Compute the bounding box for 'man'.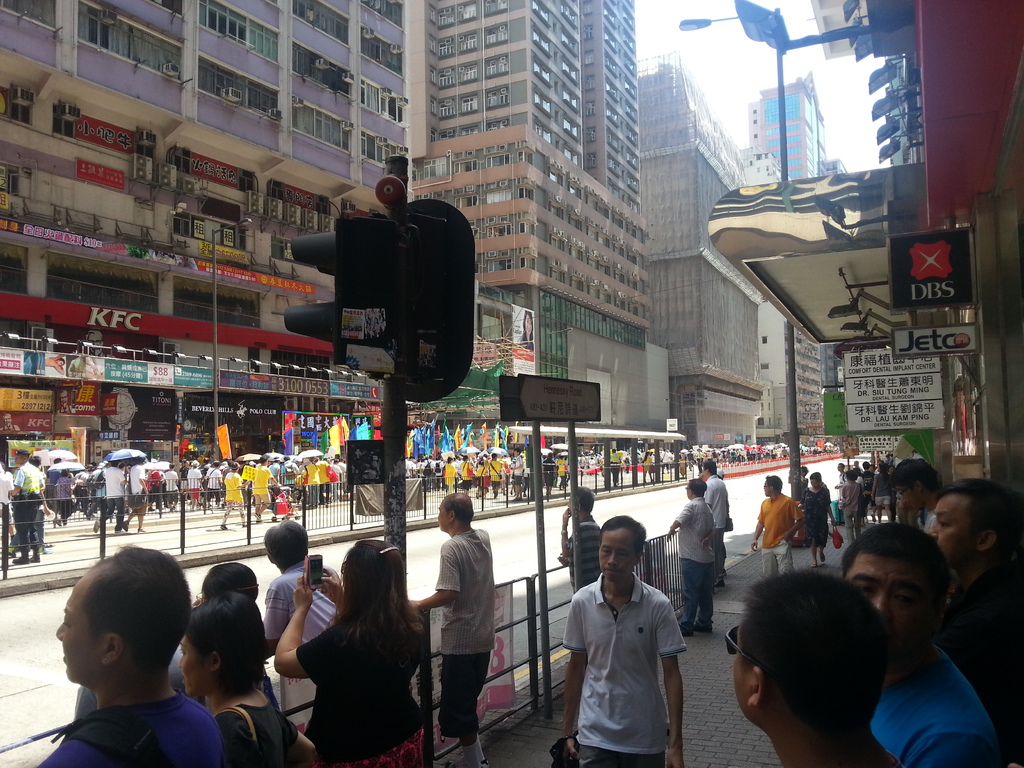
[left=835, top=460, right=853, bottom=497].
